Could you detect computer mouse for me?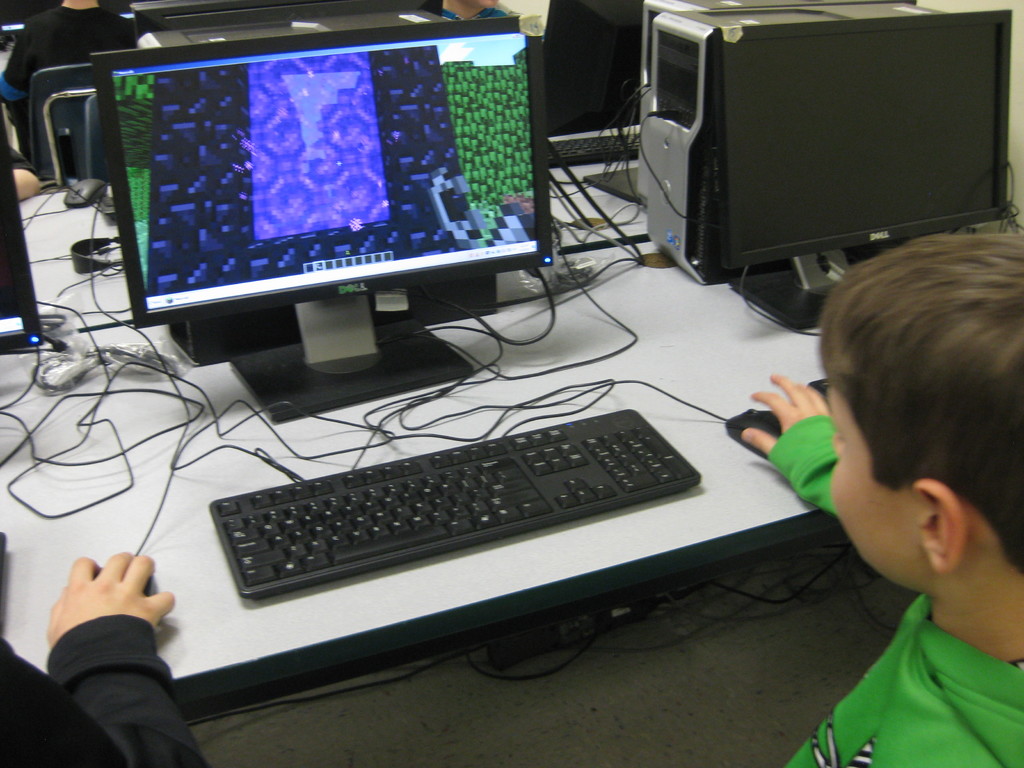
Detection result: box=[724, 404, 779, 458].
